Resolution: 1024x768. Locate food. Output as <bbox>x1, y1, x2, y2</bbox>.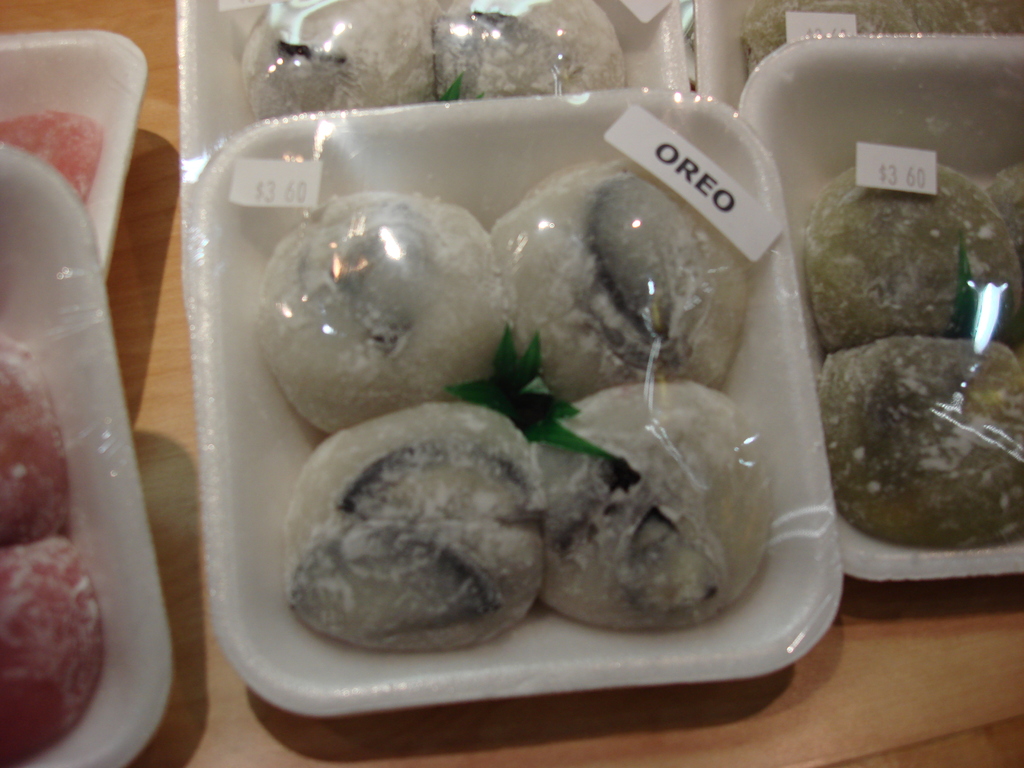
<bbox>915, 0, 1023, 35</bbox>.
